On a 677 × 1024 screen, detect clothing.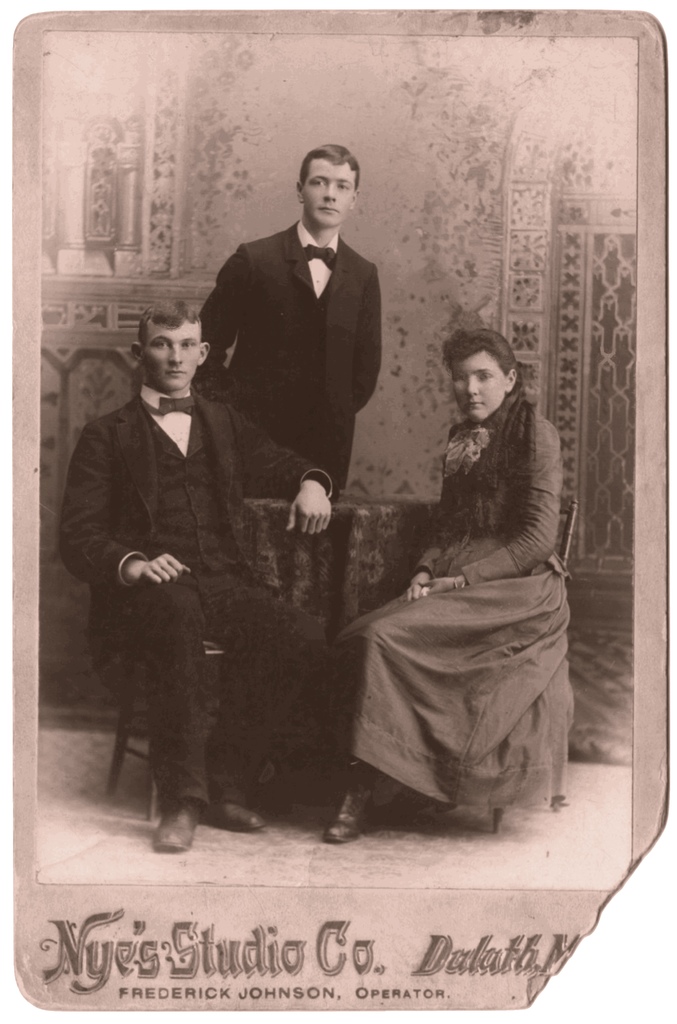
Rect(195, 206, 390, 502).
